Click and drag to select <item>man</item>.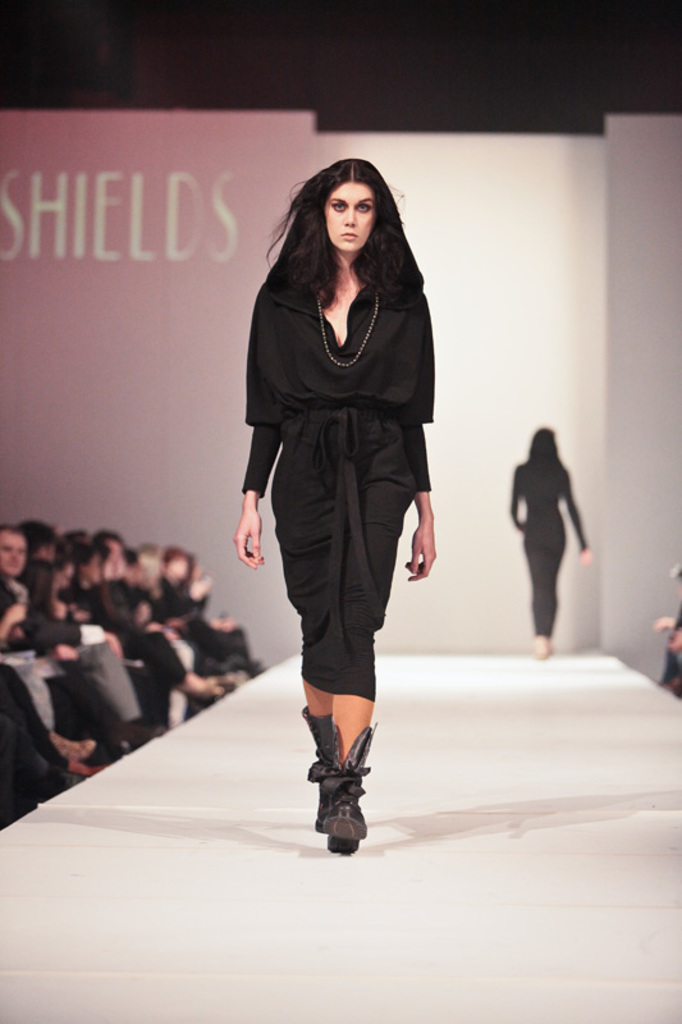
Selection: bbox=[0, 524, 134, 769].
